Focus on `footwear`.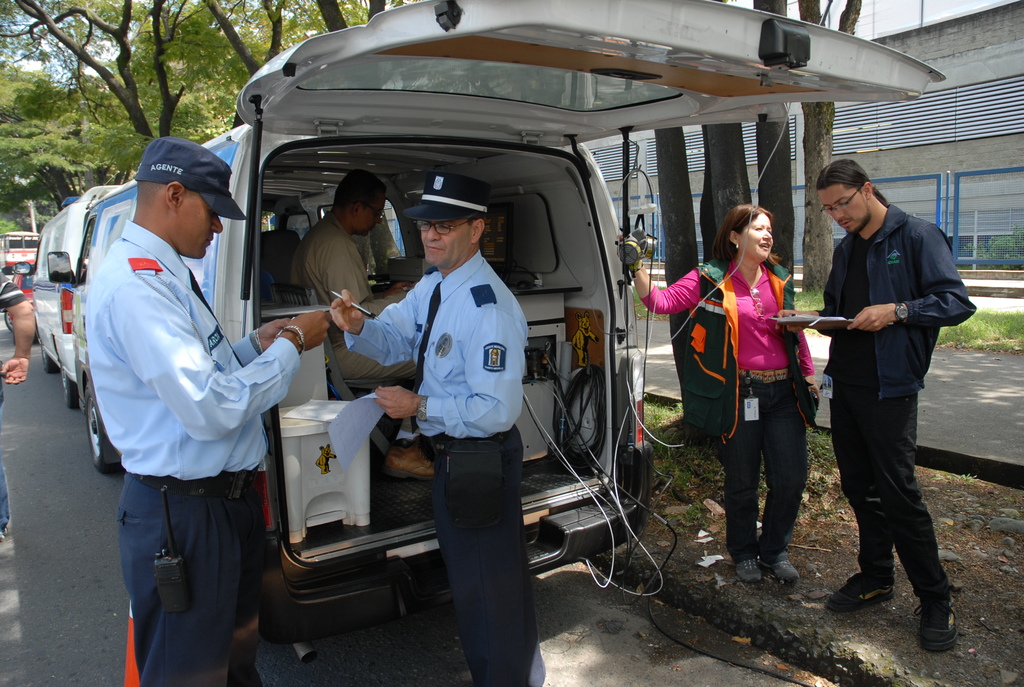
Focused at [826,577,898,611].
